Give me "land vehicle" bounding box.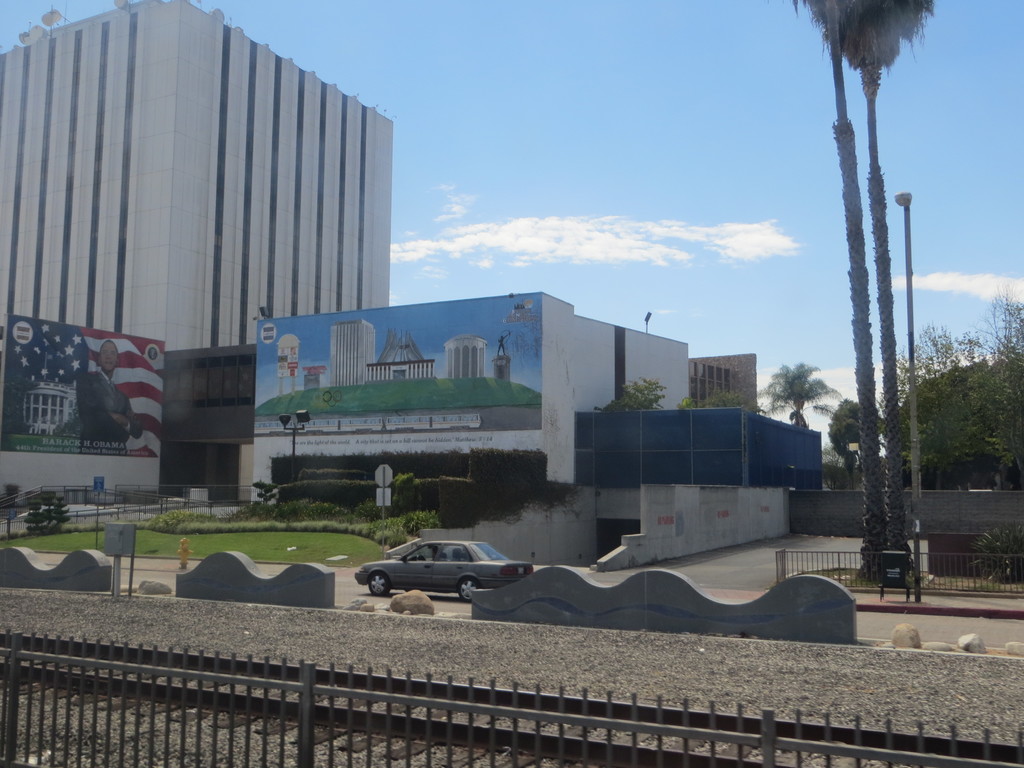
l=369, t=535, r=518, b=608.
